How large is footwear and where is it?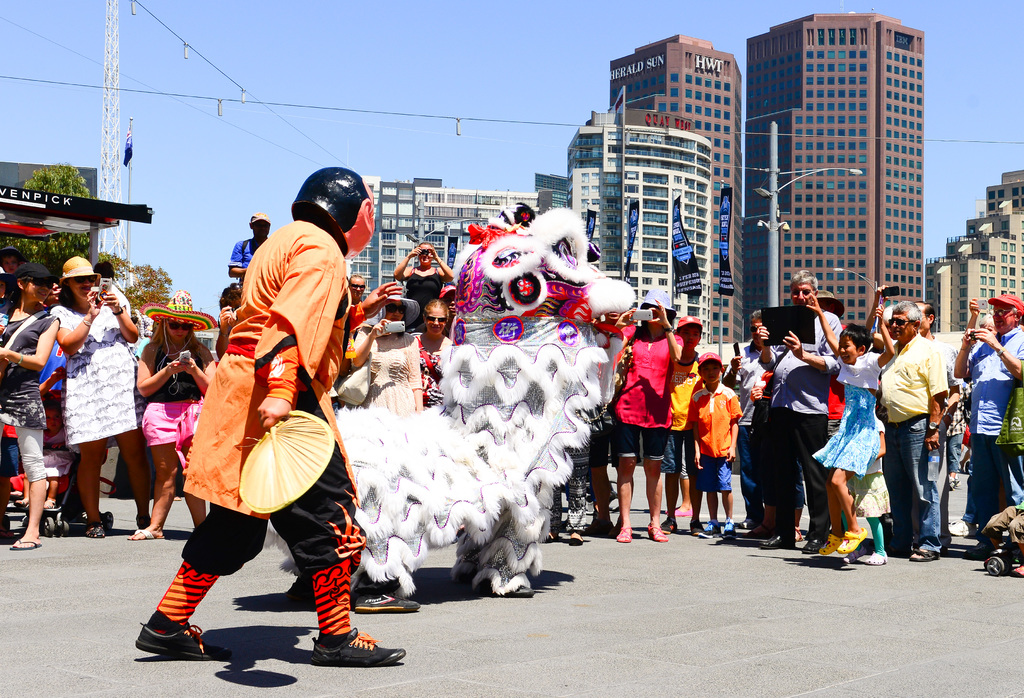
Bounding box: x1=799, y1=533, x2=827, y2=554.
